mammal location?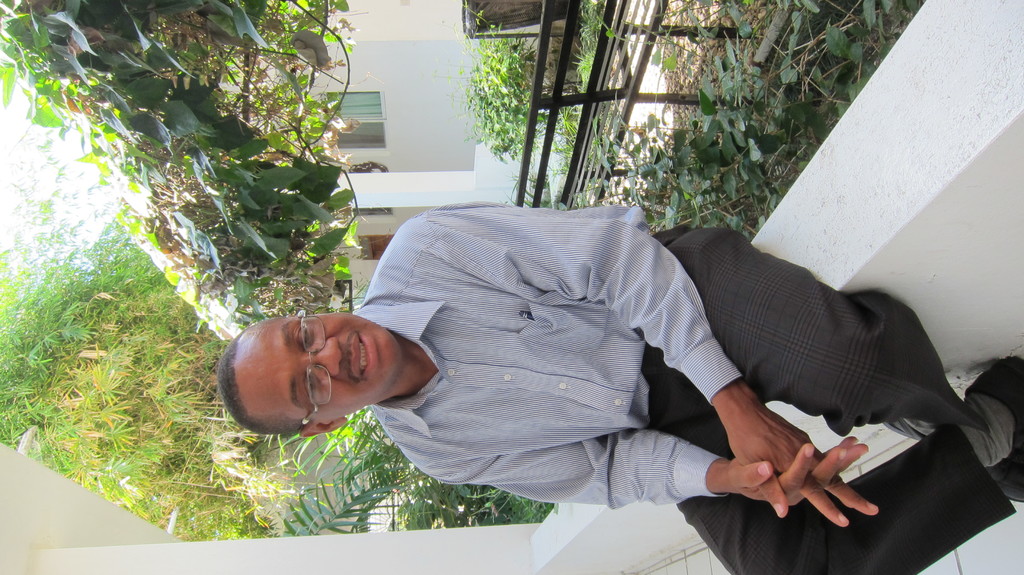
<region>218, 208, 1021, 570</region>
